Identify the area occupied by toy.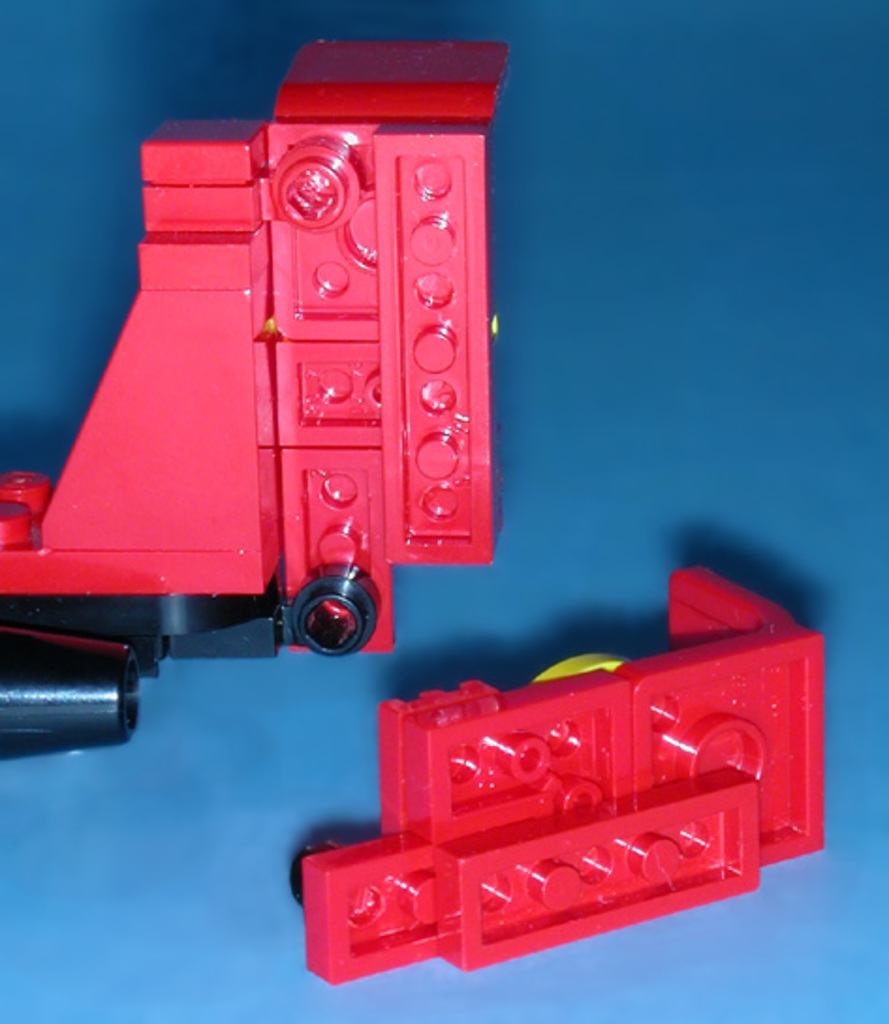
Area: {"x1": 289, "y1": 575, "x2": 821, "y2": 985}.
